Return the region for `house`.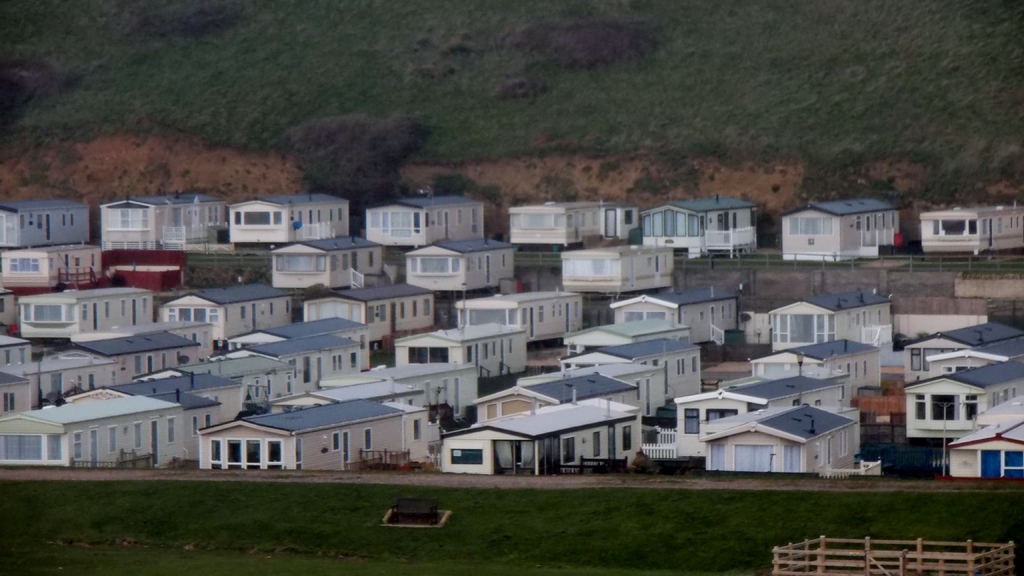
BBox(902, 319, 1023, 383).
